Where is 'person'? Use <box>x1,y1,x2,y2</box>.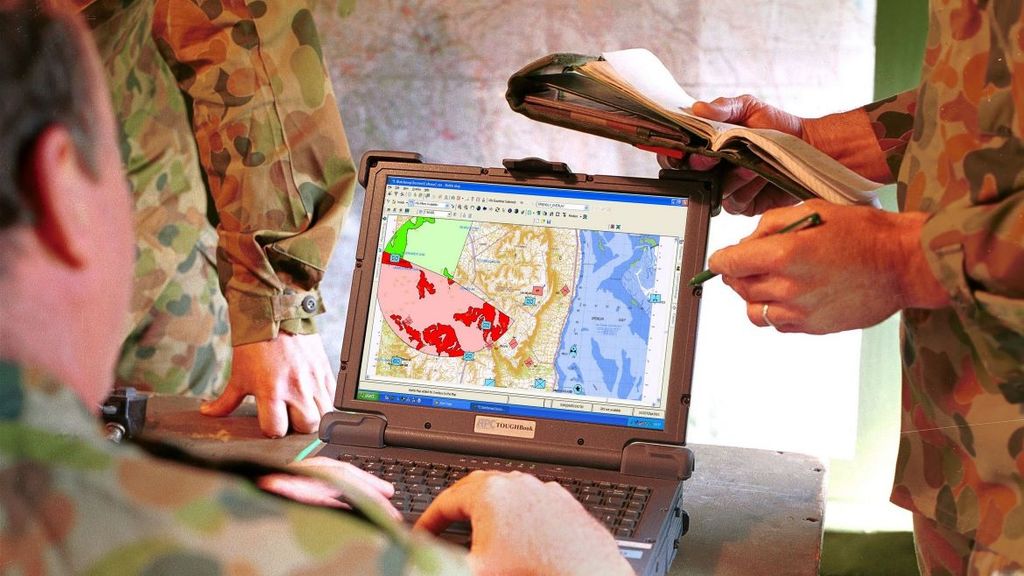
<box>0,0,640,575</box>.
